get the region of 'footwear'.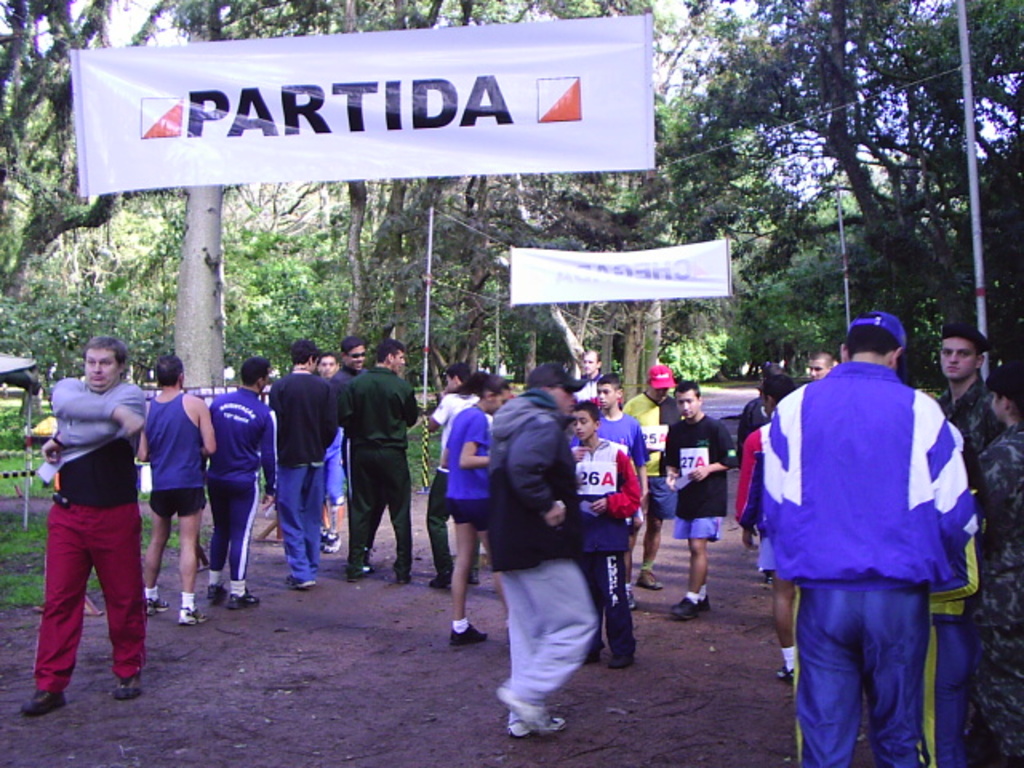
(342, 565, 368, 581).
